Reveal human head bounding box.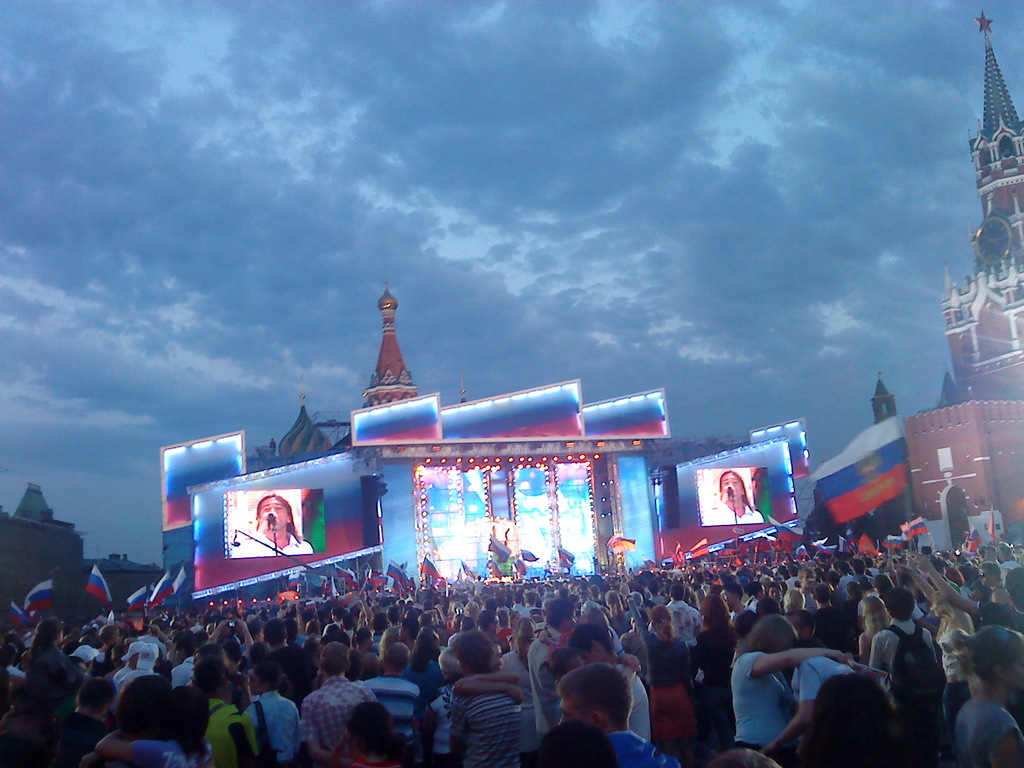
Revealed: (x1=252, y1=495, x2=292, y2=533).
